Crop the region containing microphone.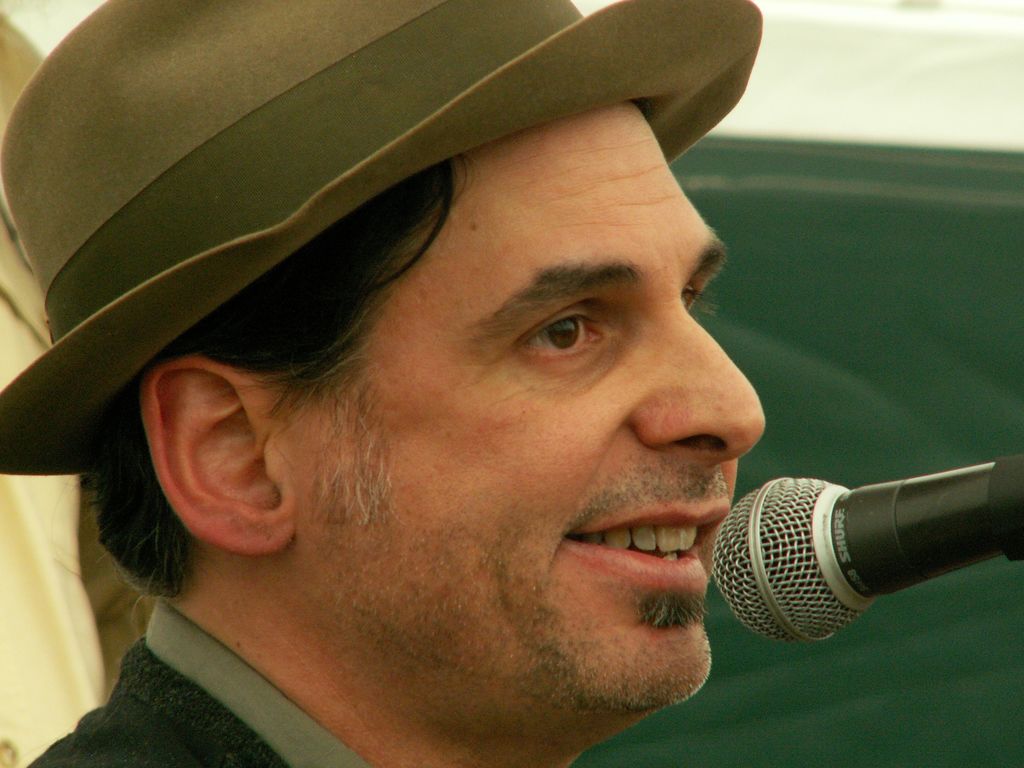
Crop region: (left=702, top=445, right=1023, bottom=653).
